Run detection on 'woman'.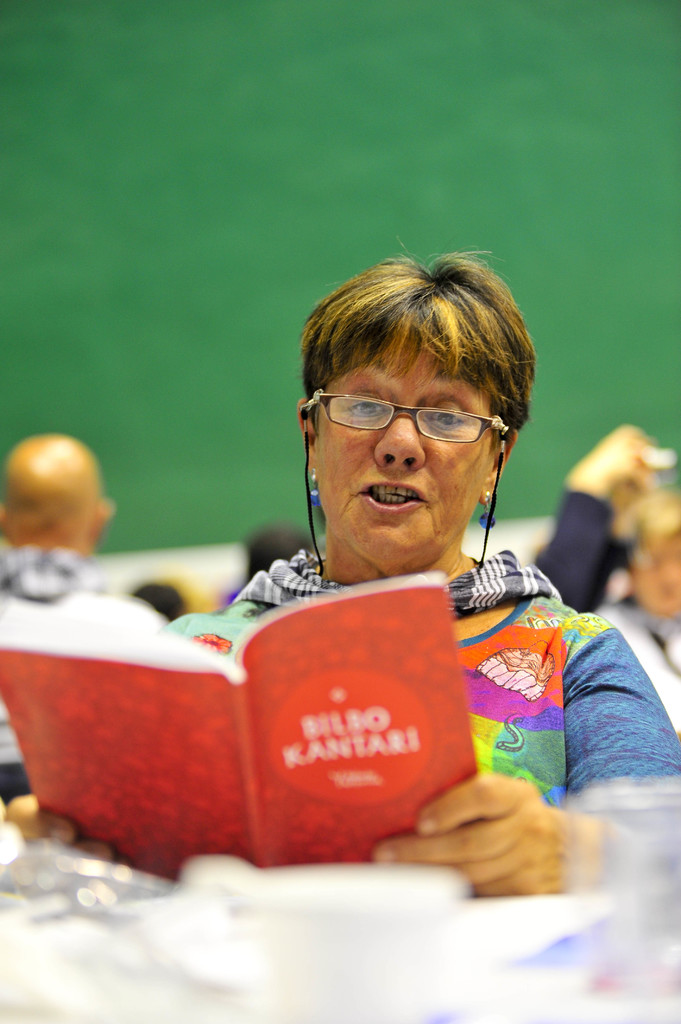
Result: [0,243,680,898].
